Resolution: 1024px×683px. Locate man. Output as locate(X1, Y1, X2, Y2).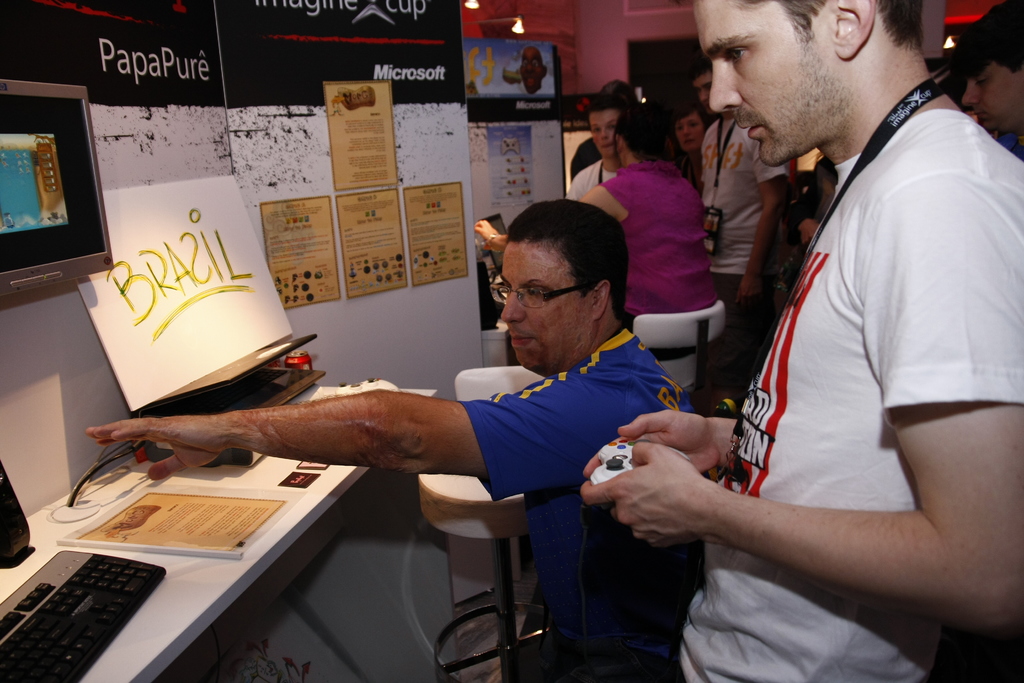
locate(90, 197, 692, 682).
